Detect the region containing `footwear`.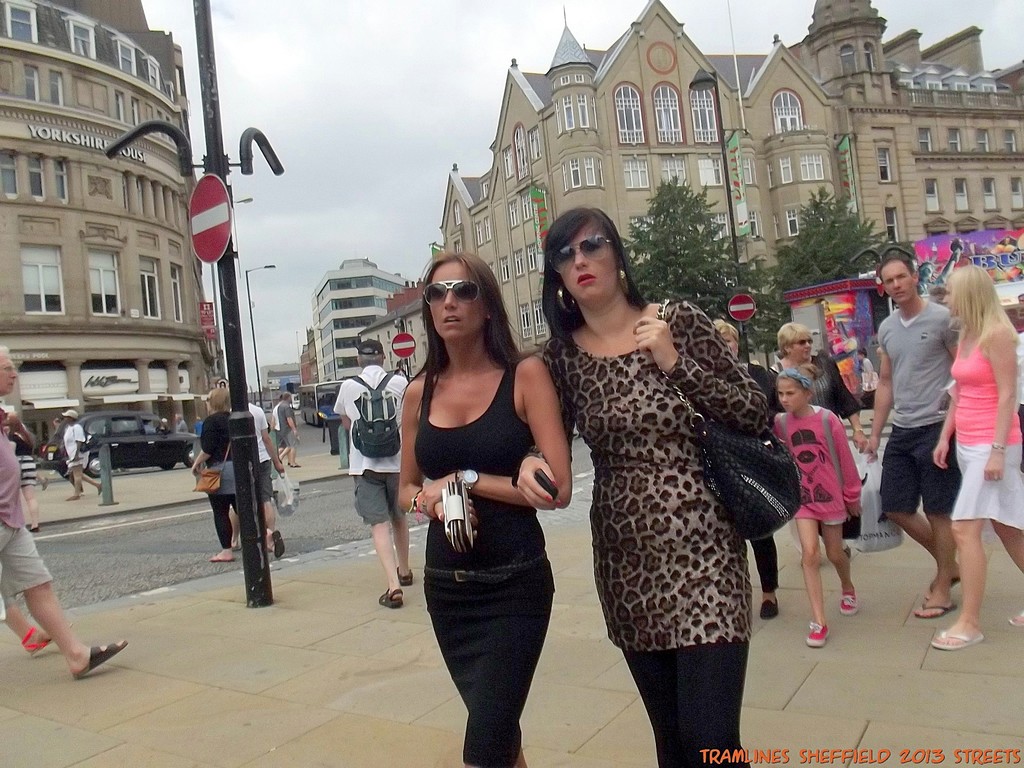
(x1=924, y1=577, x2=962, y2=598).
